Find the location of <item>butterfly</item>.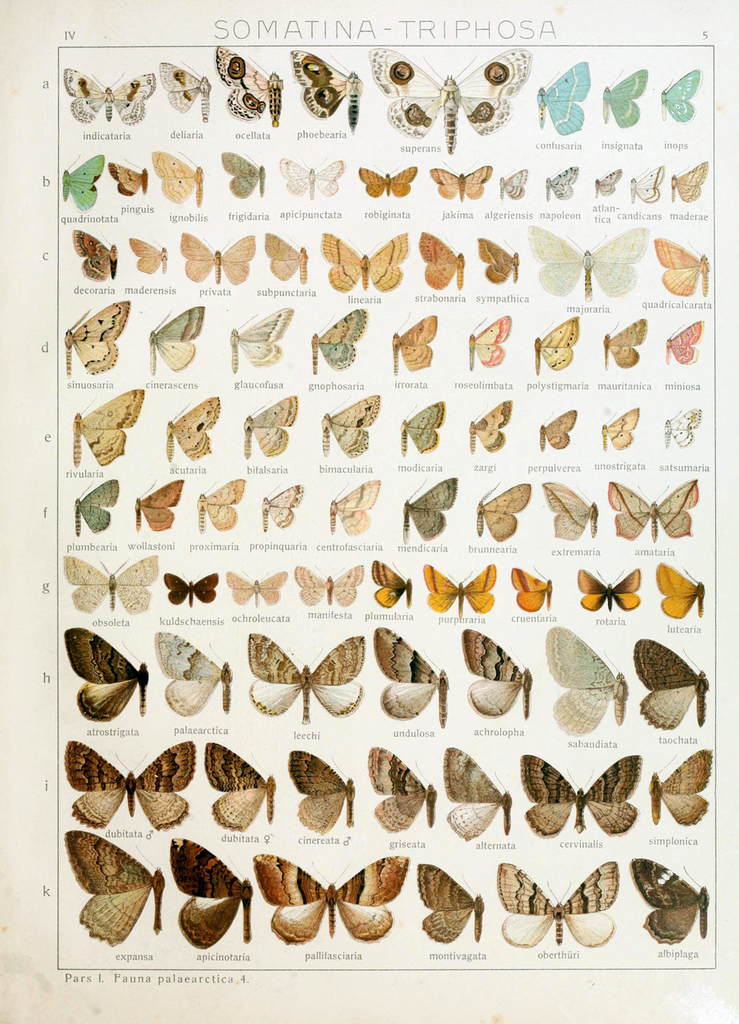
Location: pyautogui.locateOnScreen(294, 565, 363, 608).
